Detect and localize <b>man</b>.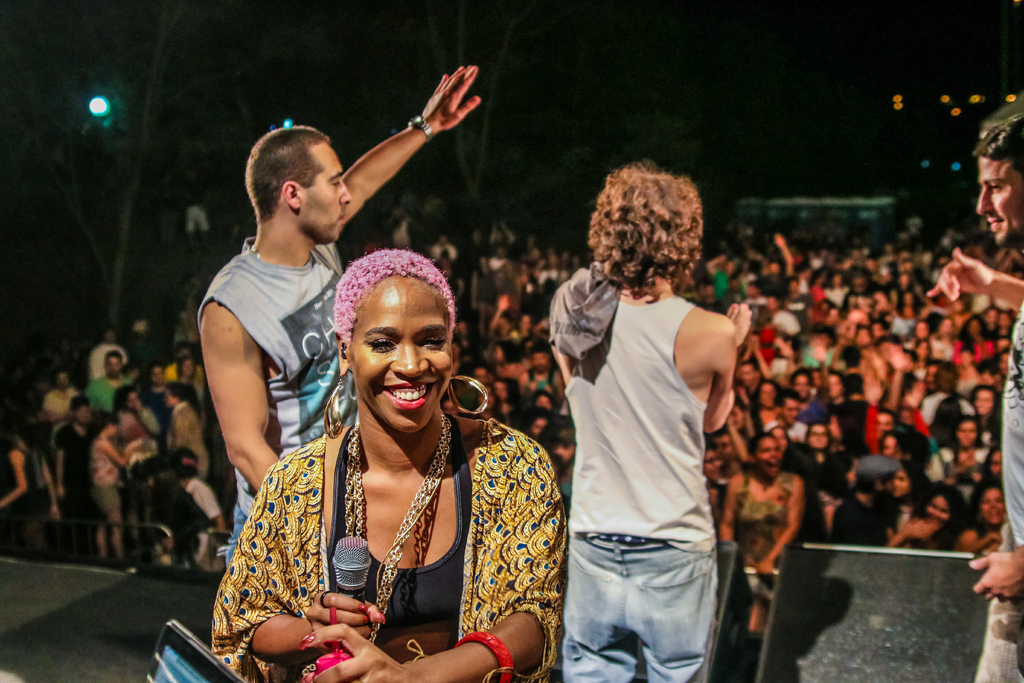
Localized at {"left": 968, "top": 114, "right": 1023, "bottom": 682}.
